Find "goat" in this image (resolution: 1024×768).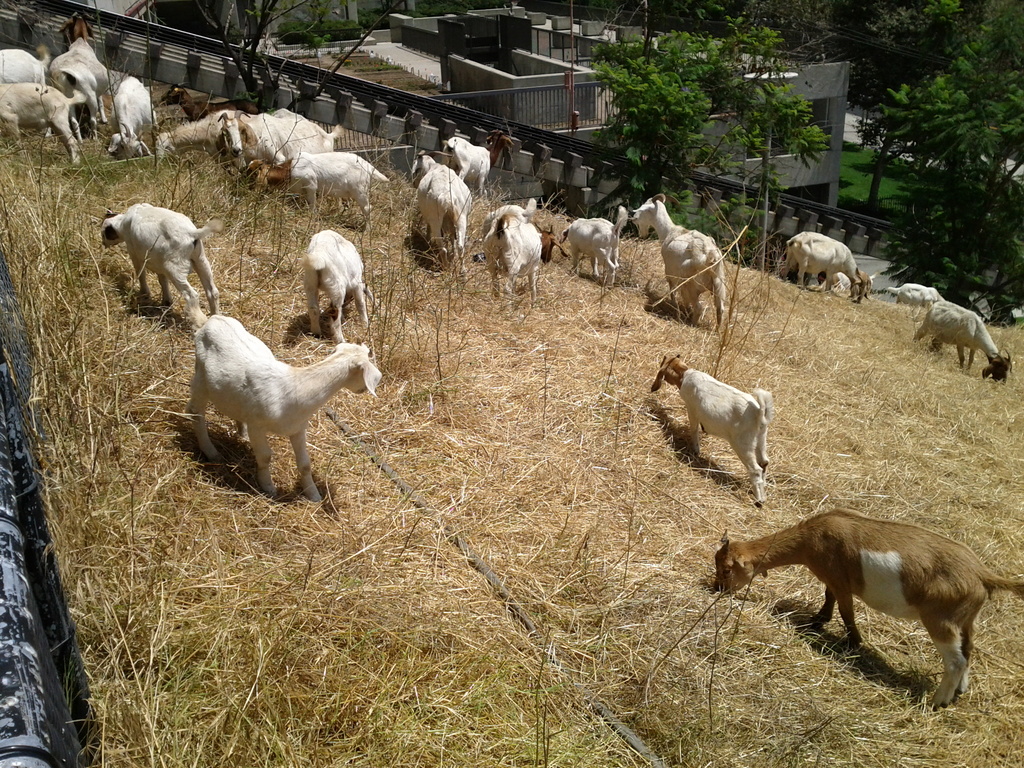
[559, 205, 630, 287].
